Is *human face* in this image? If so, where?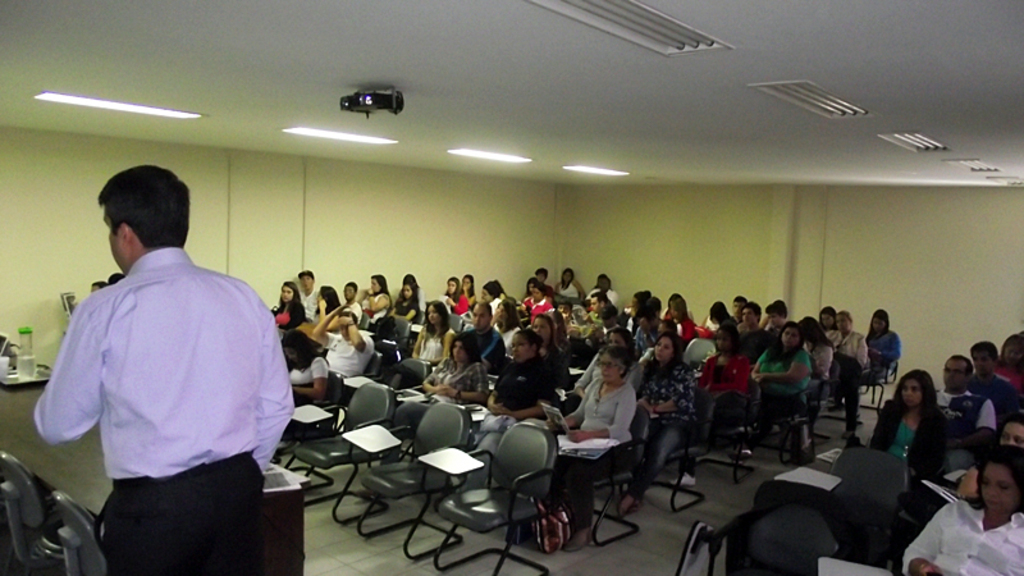
Yes, at [x1=531, y1=316, x2=549, y2=343].
